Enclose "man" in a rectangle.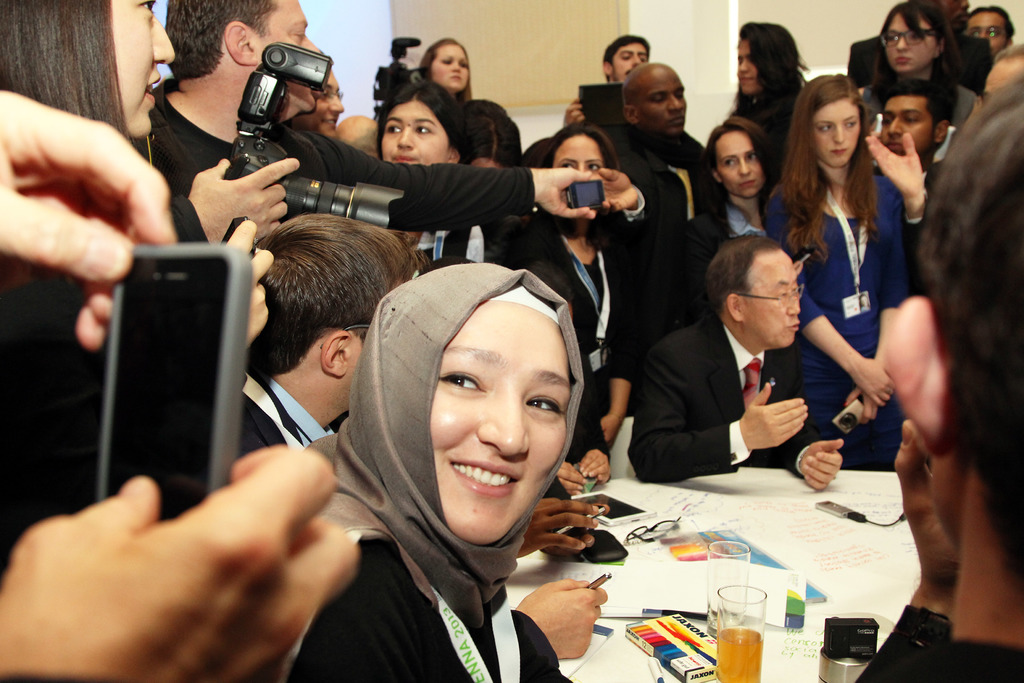
detection(0, 83, 357, 682).
